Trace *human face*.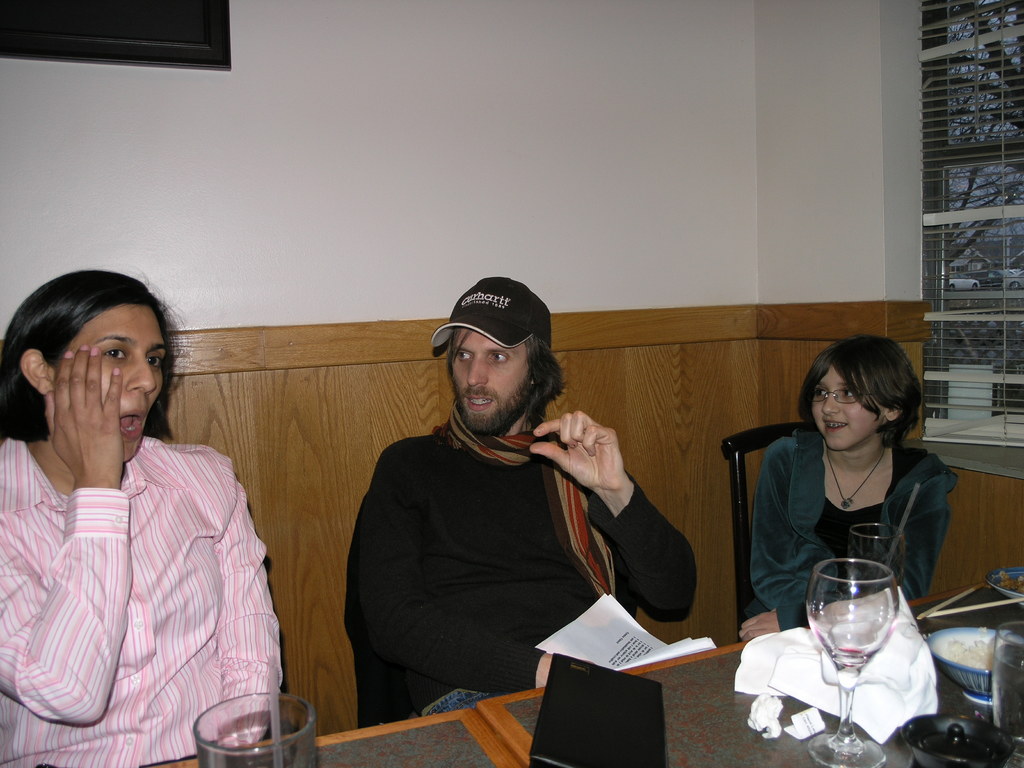
Traced to select_region(56, 318, 159, 466).
